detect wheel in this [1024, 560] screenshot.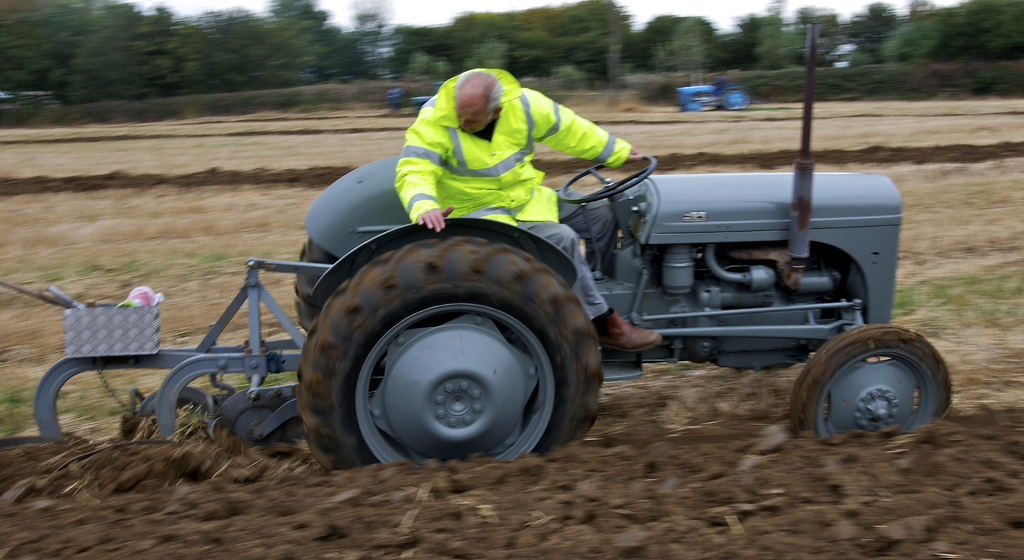
Detection: left=722, top=86, right=748, bottom=113.
